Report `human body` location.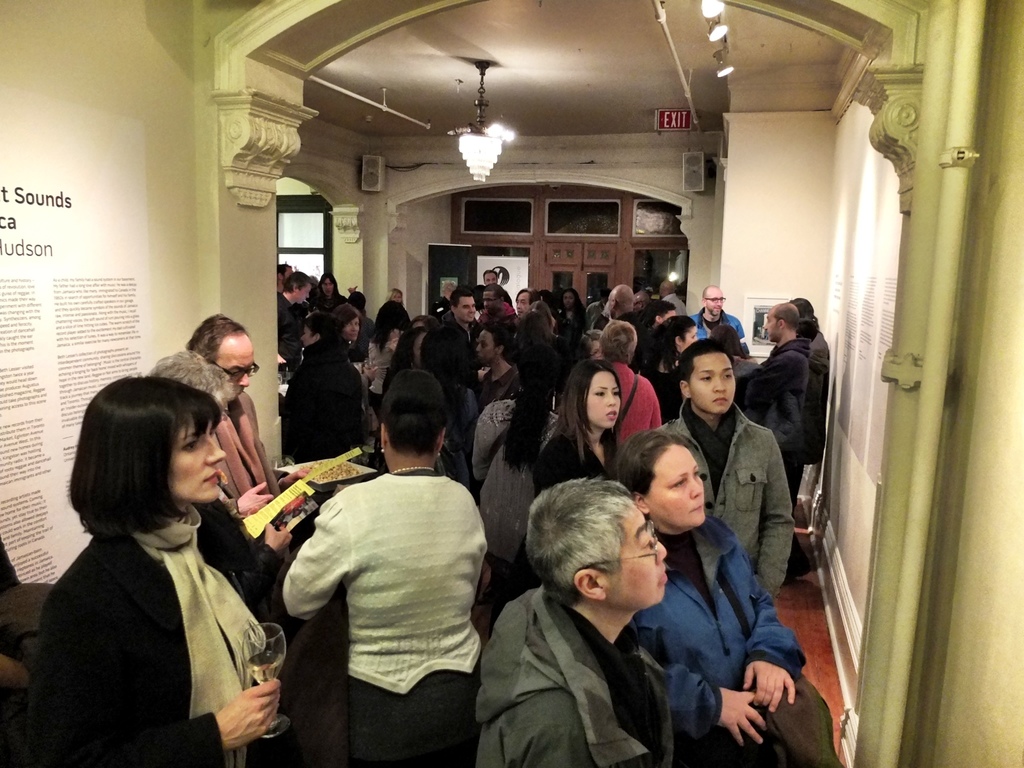
Report: <box>550,284,582,362</box>.
